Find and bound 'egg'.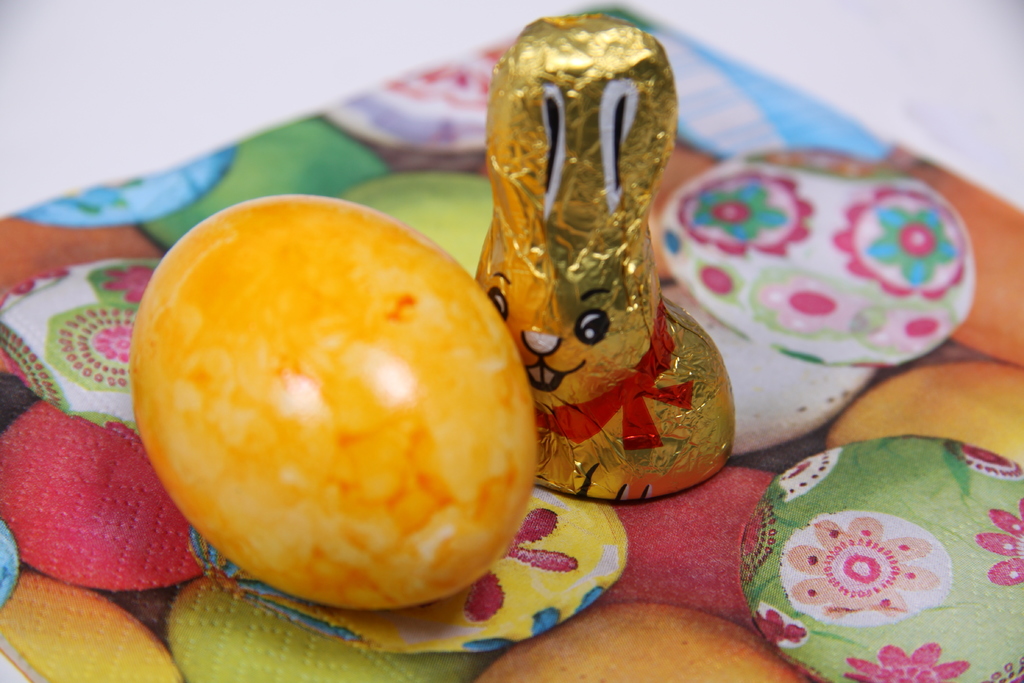
Bound: select_region(130, 194, 532, 609).
